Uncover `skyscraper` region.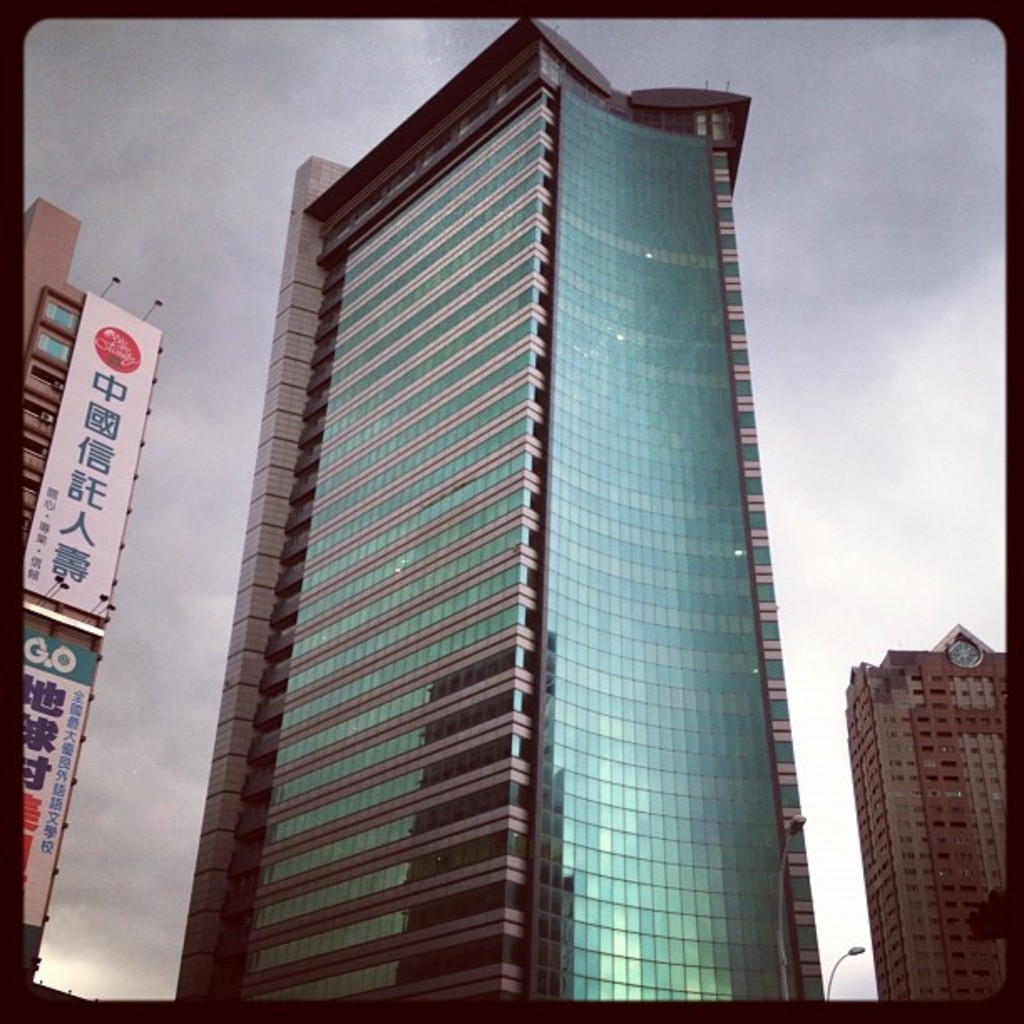
Uncovered: <bbox>164, 13, 825, 1014</bbox>.
